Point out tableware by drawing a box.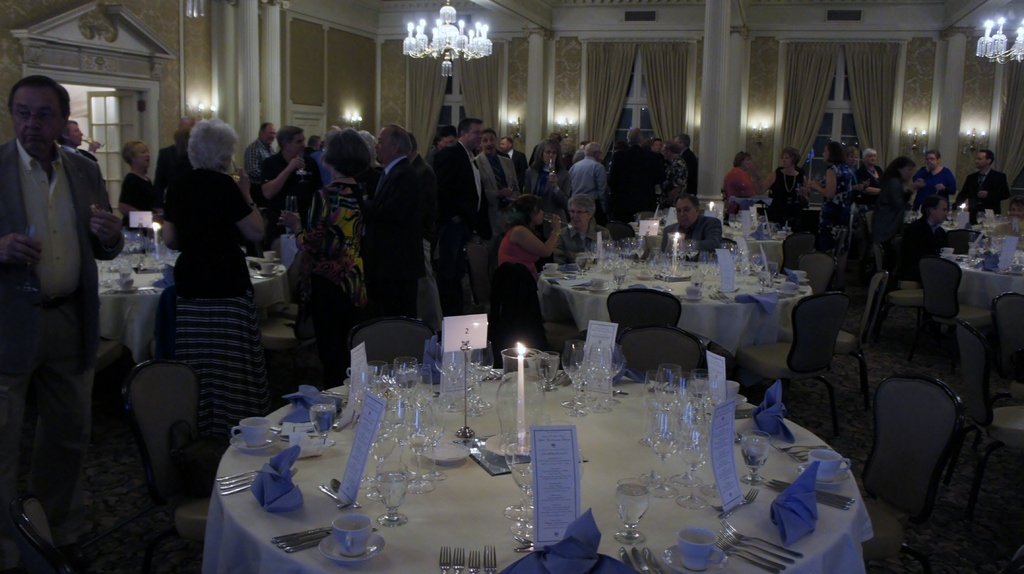
(680,406,706,490).
